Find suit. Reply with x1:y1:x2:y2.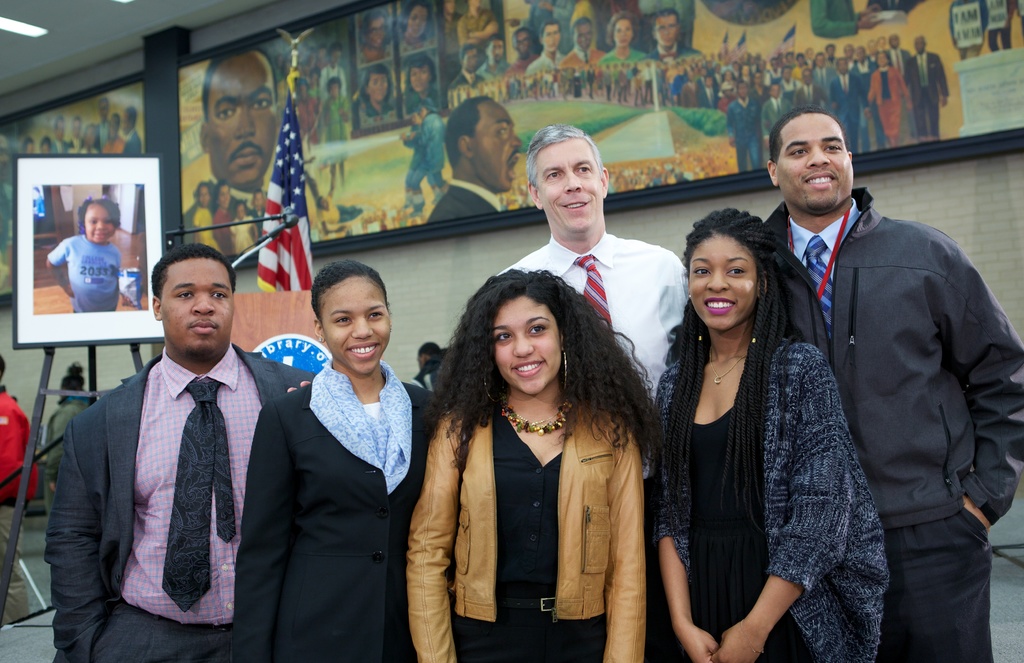
904:53:950:137.
